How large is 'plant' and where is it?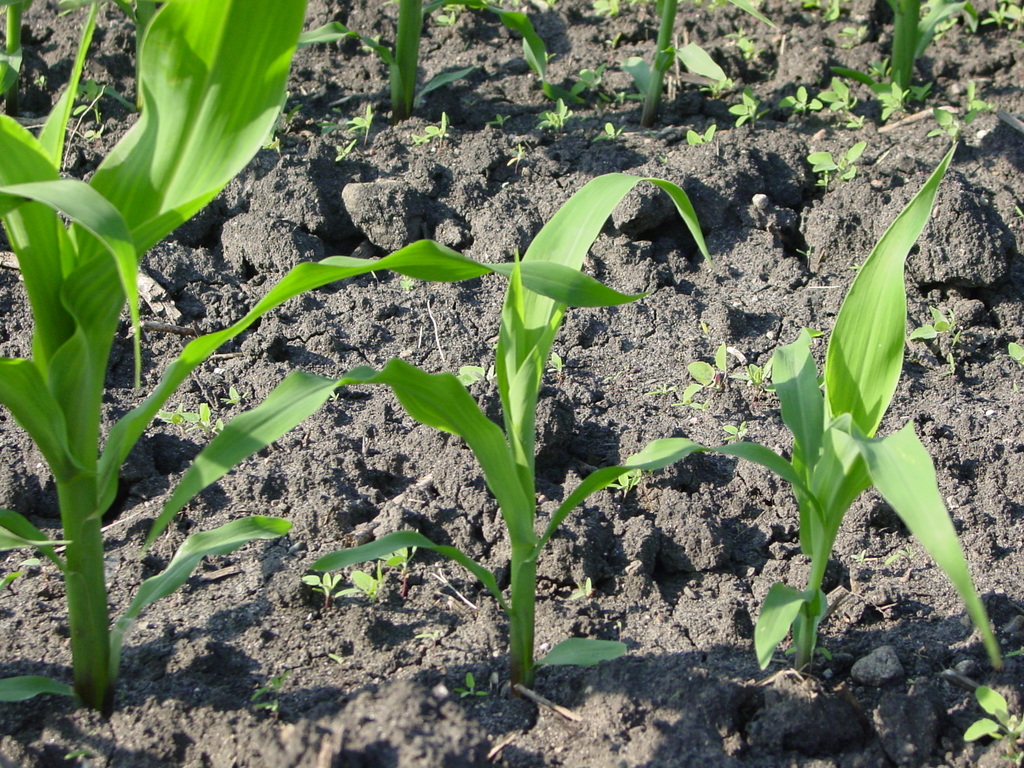
Bounding box: (909,300,962,381).
